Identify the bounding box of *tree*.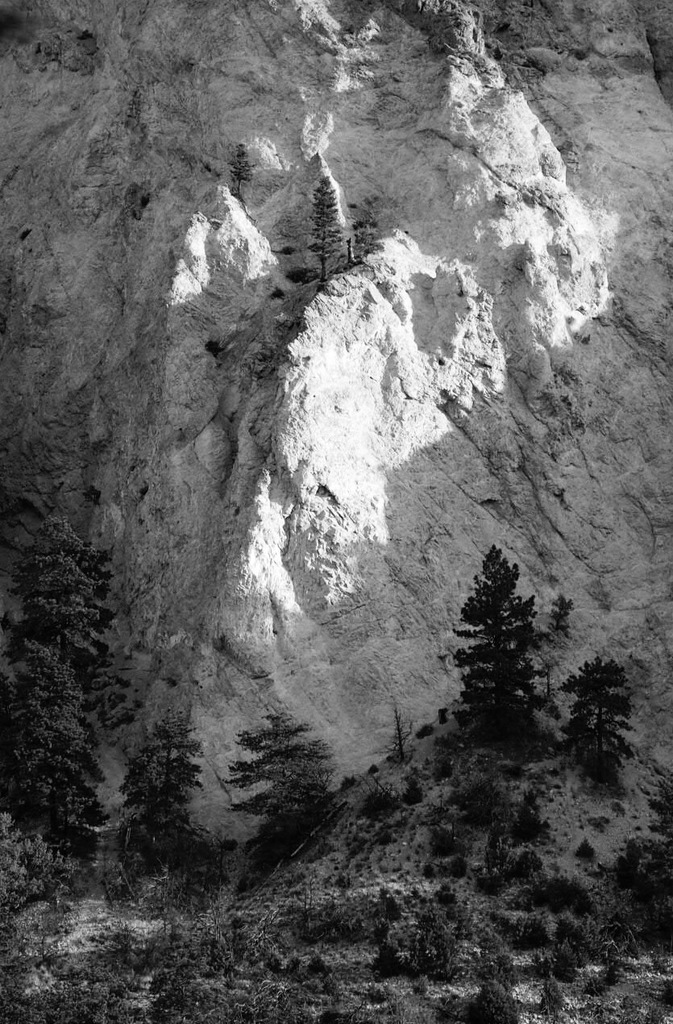
302:176:341:289.
